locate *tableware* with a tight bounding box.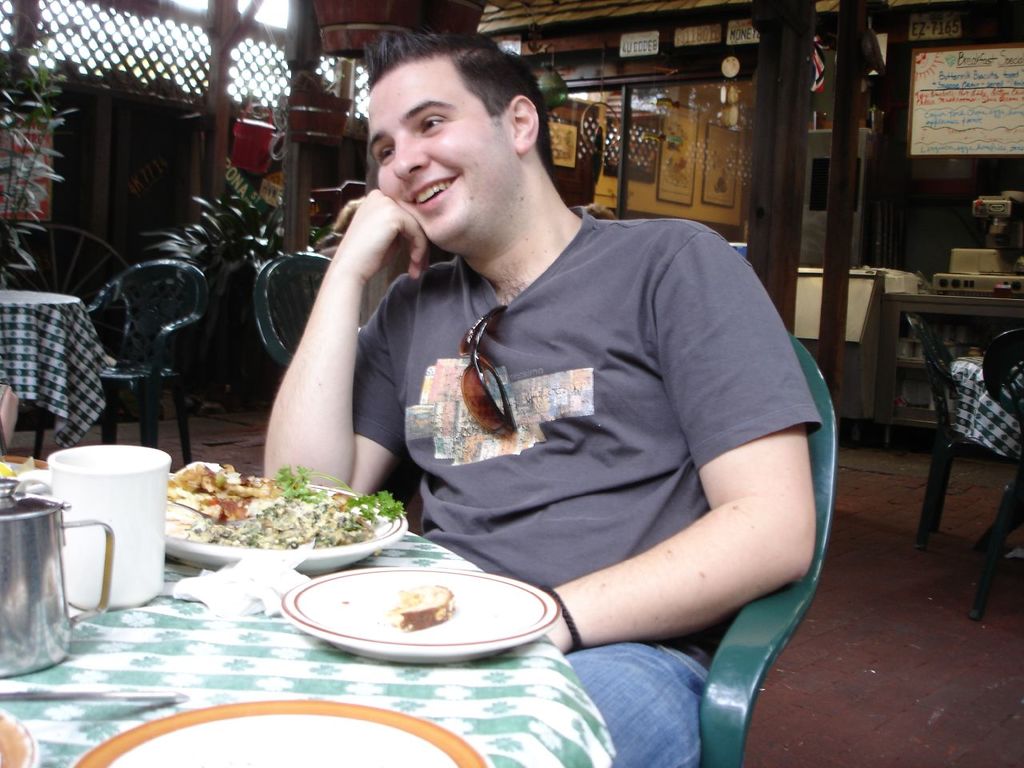
[0,710,38,767].
